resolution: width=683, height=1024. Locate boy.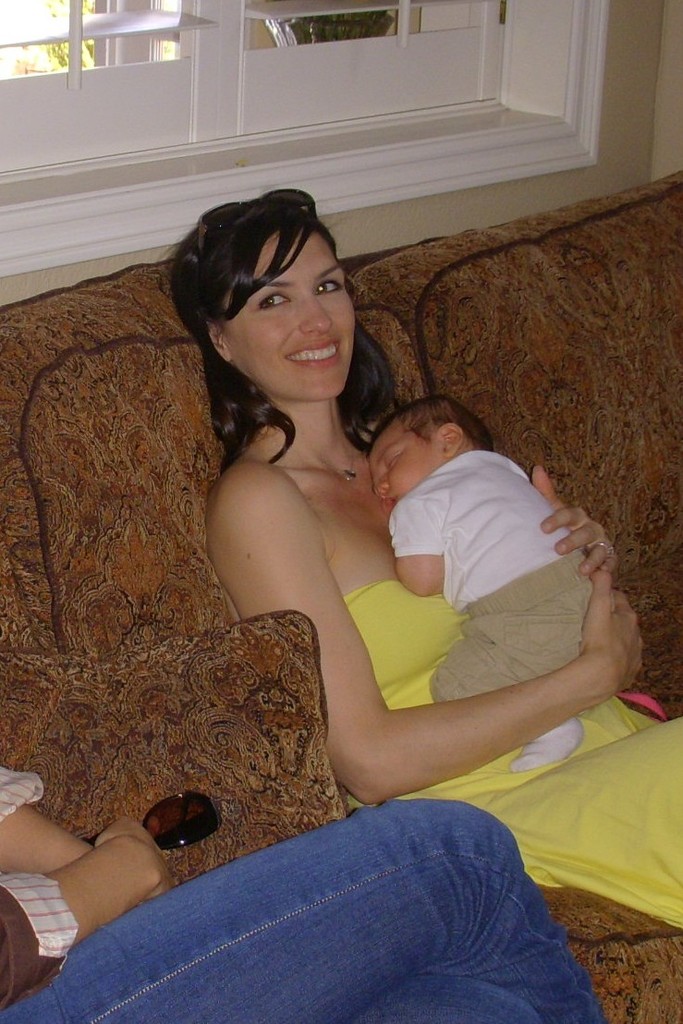
[372, 396, 619, 769].
